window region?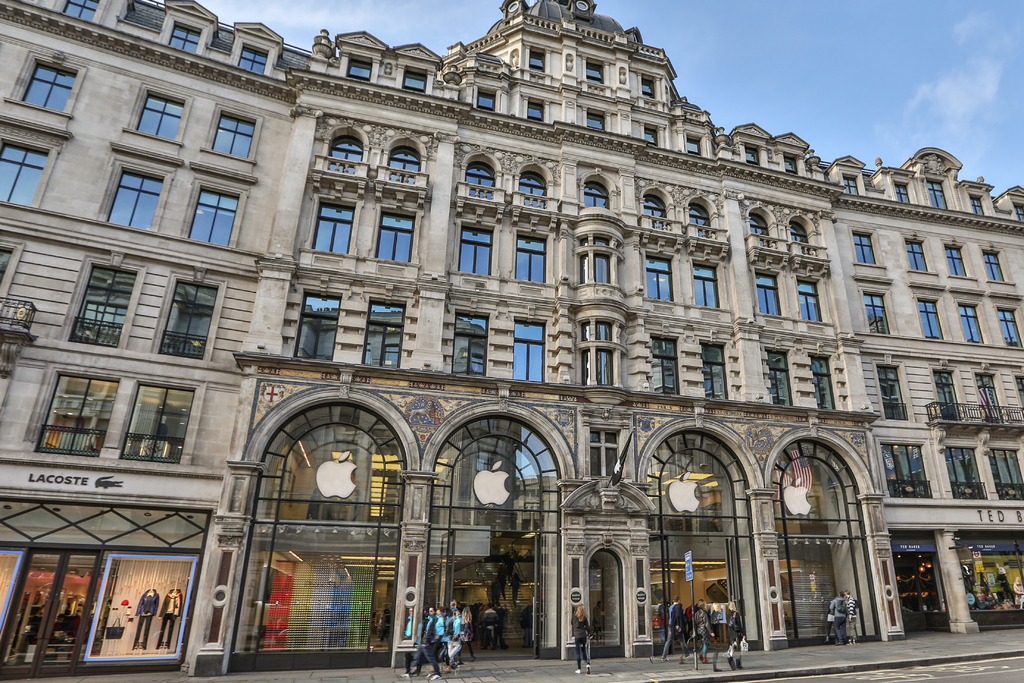
x1=513, y1=322, x2=543, y2=384
